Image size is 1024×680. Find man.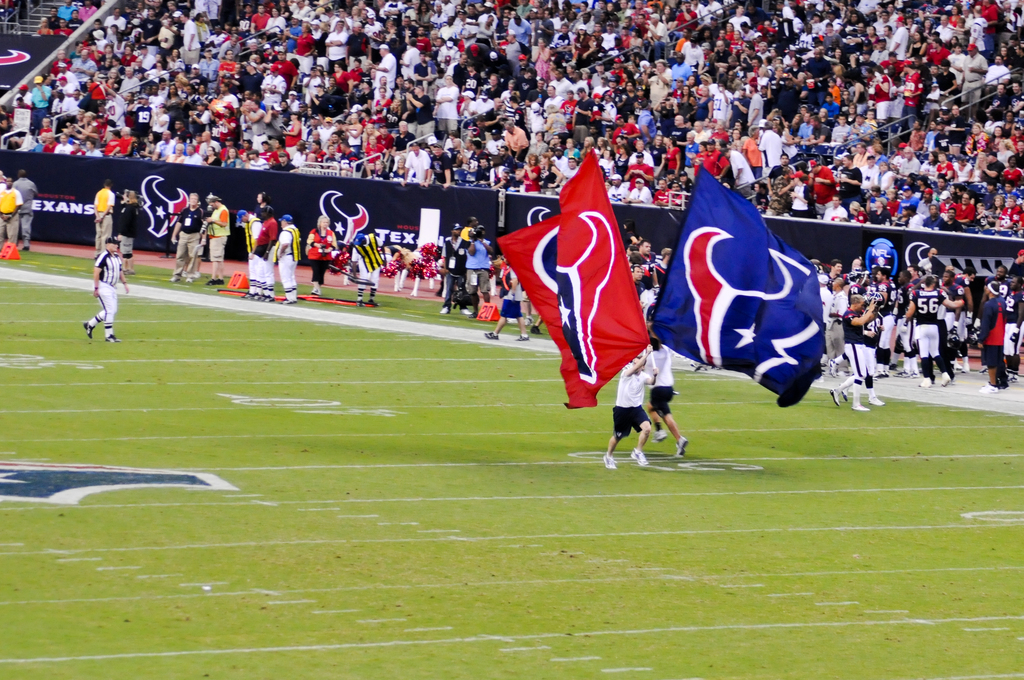
l=94, t=179, r=115, b=255.
